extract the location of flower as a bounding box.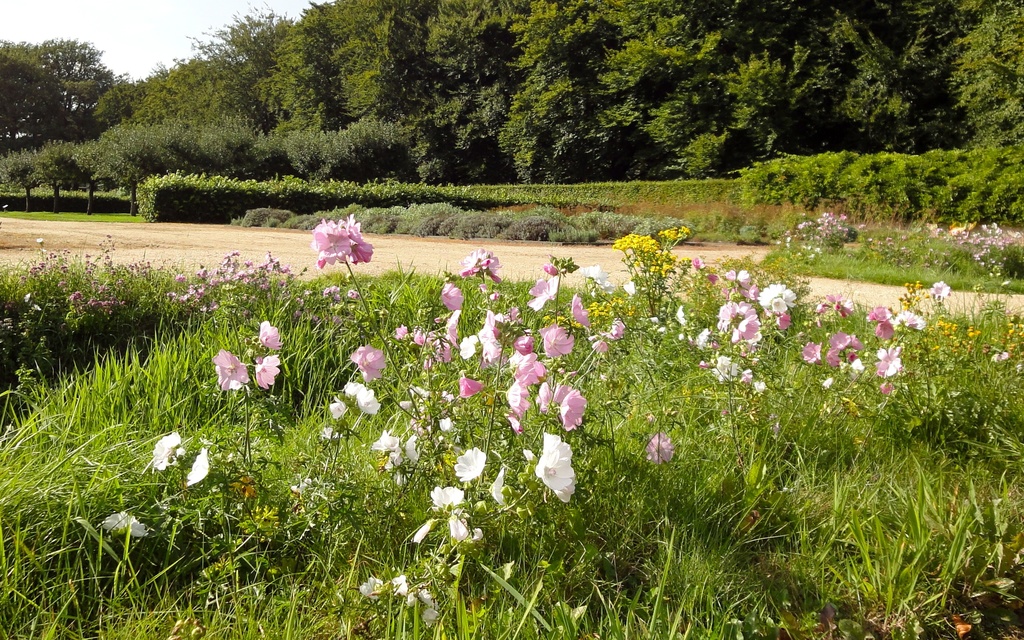
<bbox>875, 318, 895, 338</bbox>.
